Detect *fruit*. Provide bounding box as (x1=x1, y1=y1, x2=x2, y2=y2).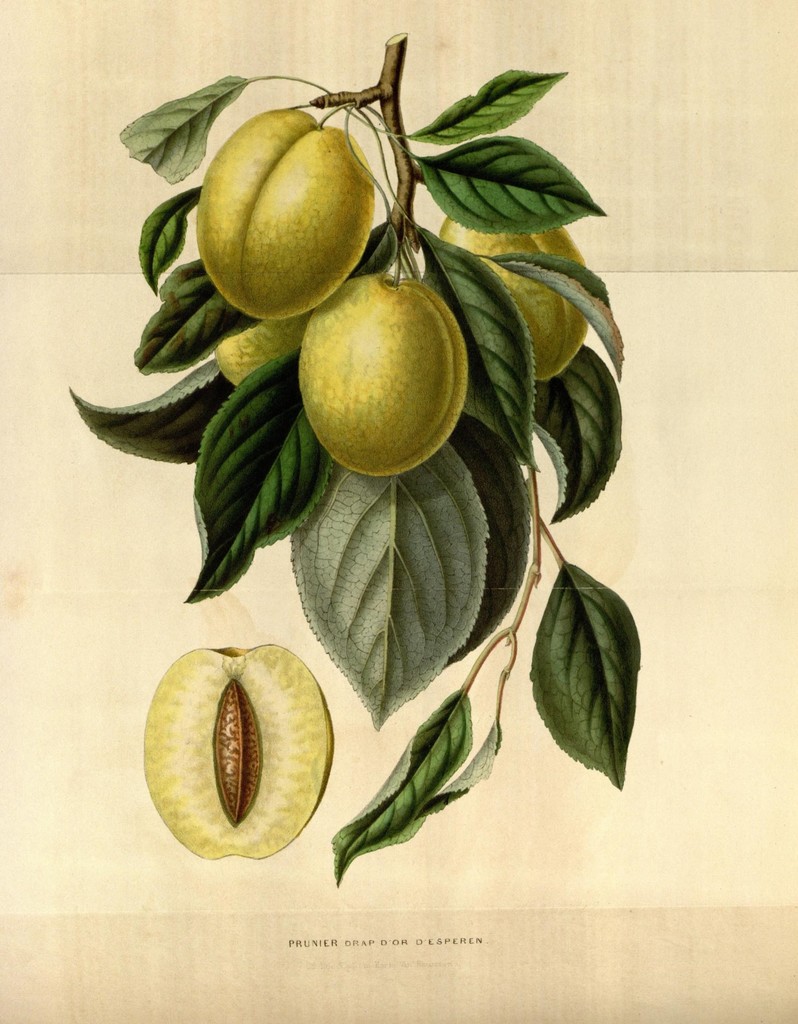
(x1=216, y1=319, x2=300, y2=391).
